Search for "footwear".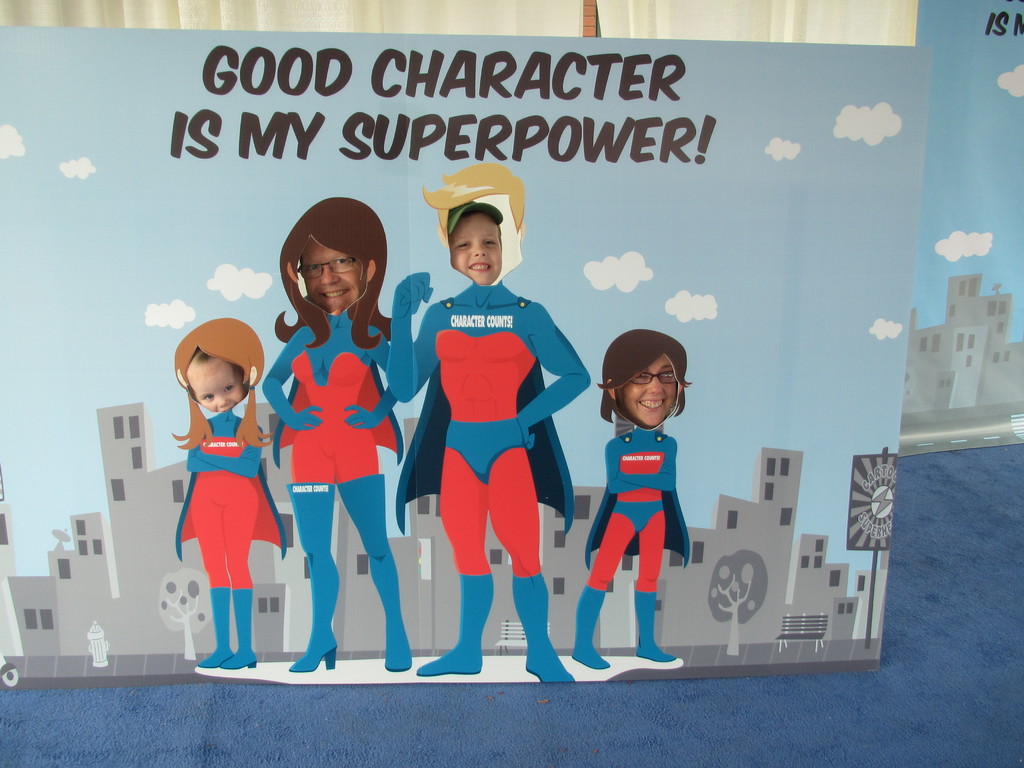
Found at 413:572:500:675.
